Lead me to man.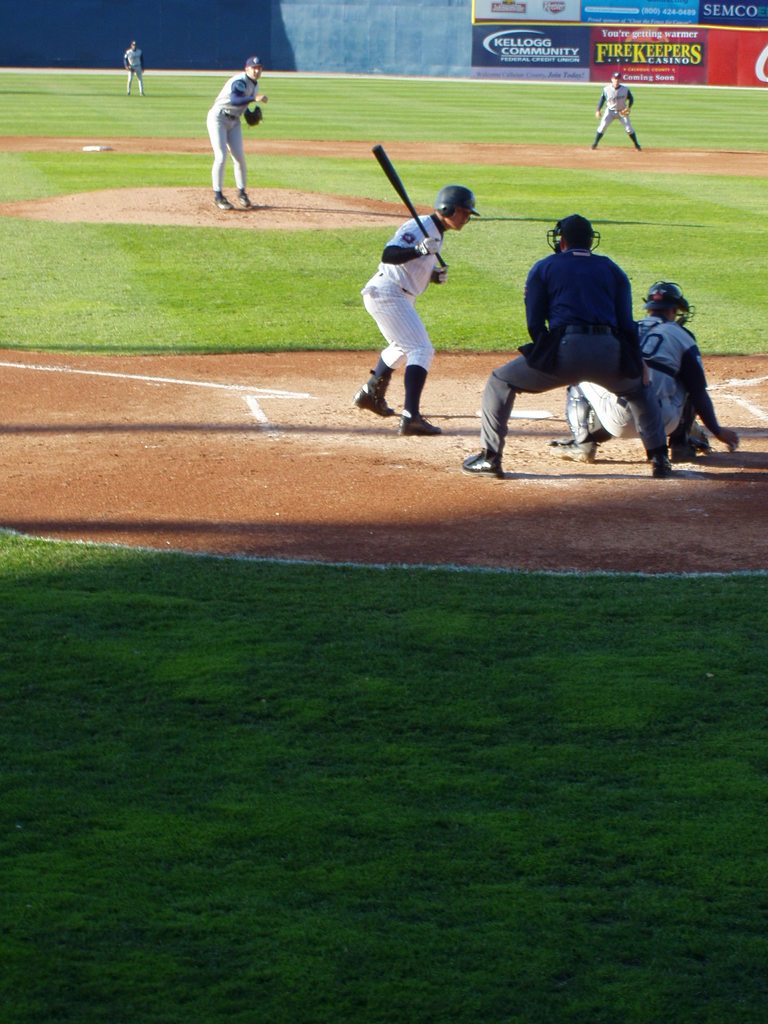
Lead to BBox(124, 41, 147, 93).
